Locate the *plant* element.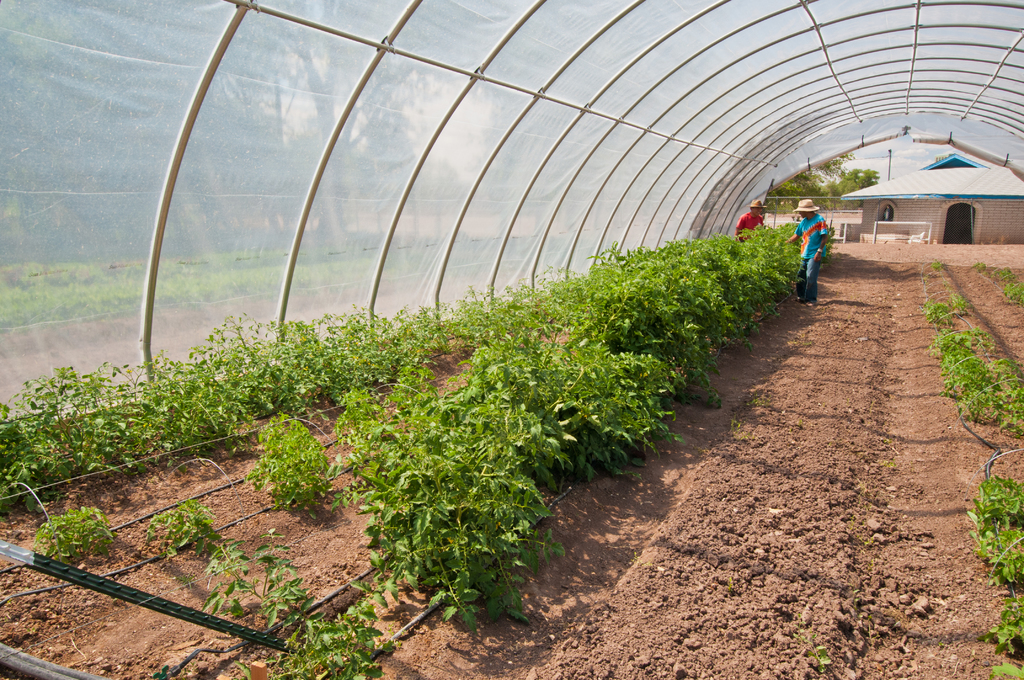
Element bbox: locate(253, 584, 400, 679).
